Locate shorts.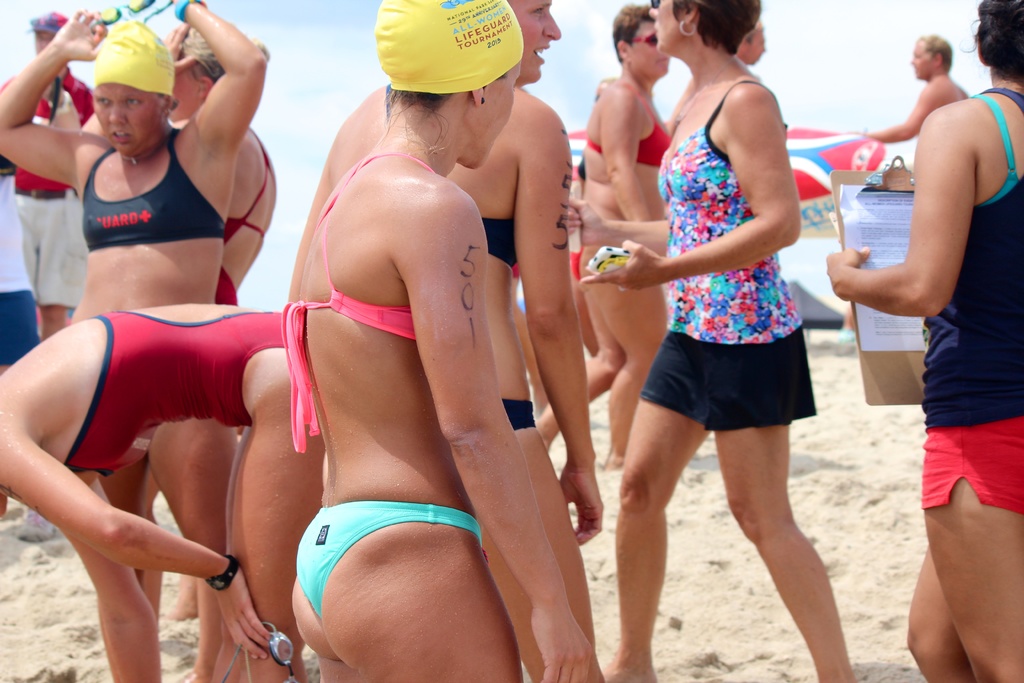
Bounding box: (left=918, top=416, right=1023, bottom=513).
